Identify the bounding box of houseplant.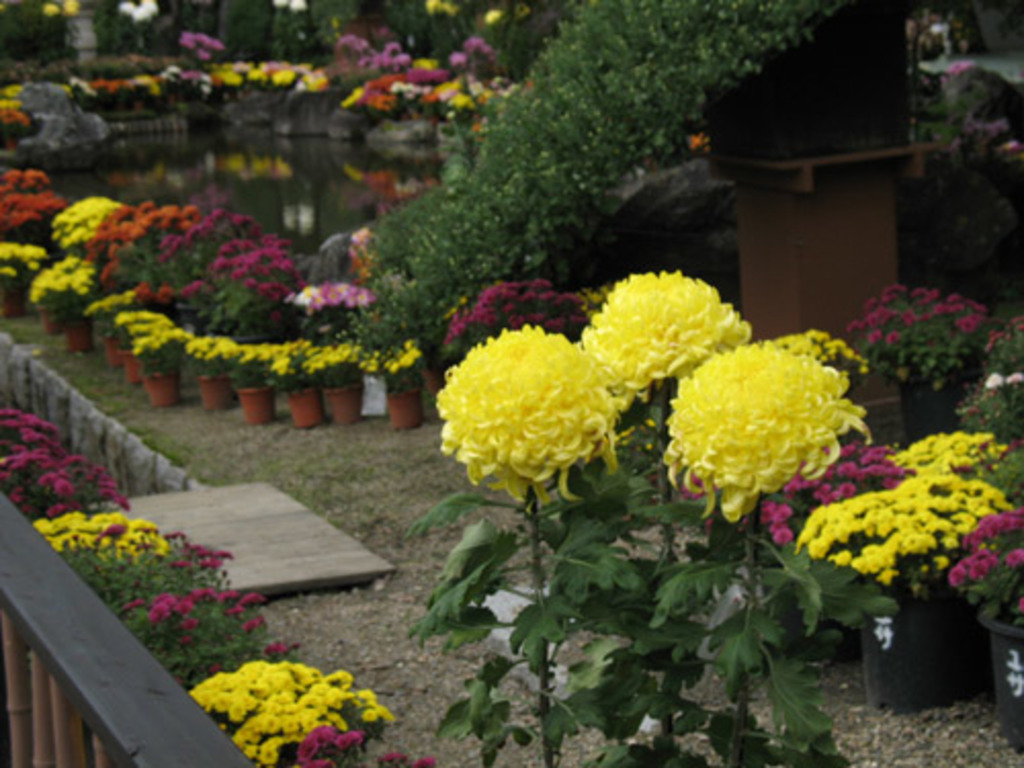
select_region(408, 315, 623, 766).
